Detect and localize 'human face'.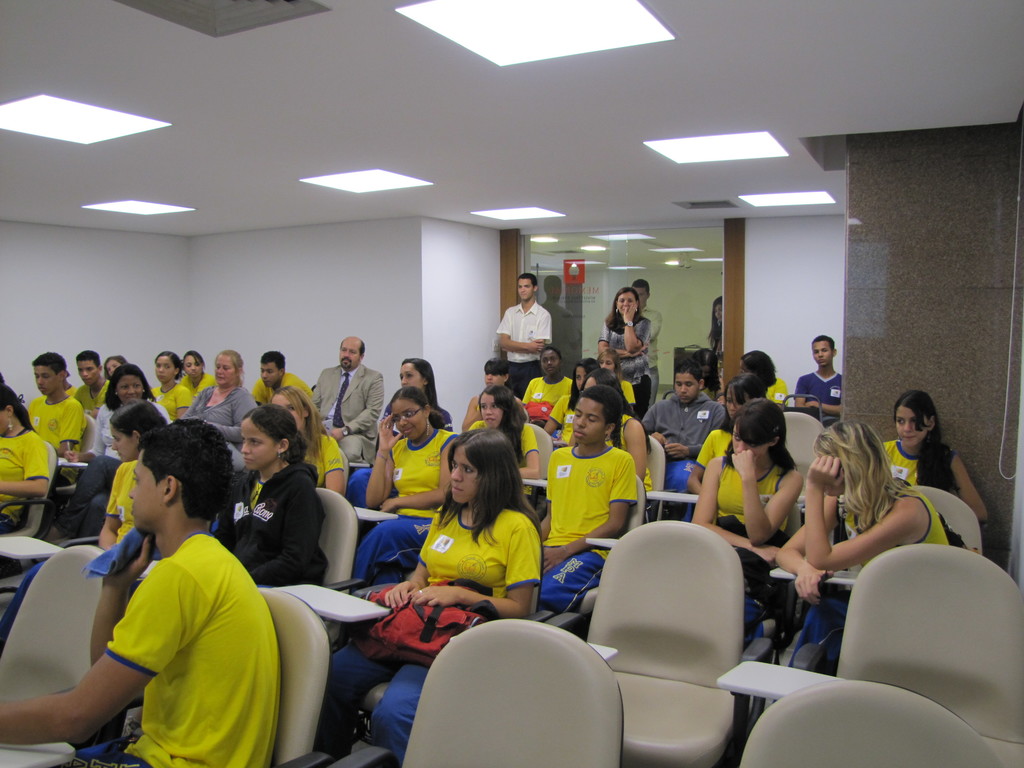
Localized at <box>112,427,132,460</box>.
